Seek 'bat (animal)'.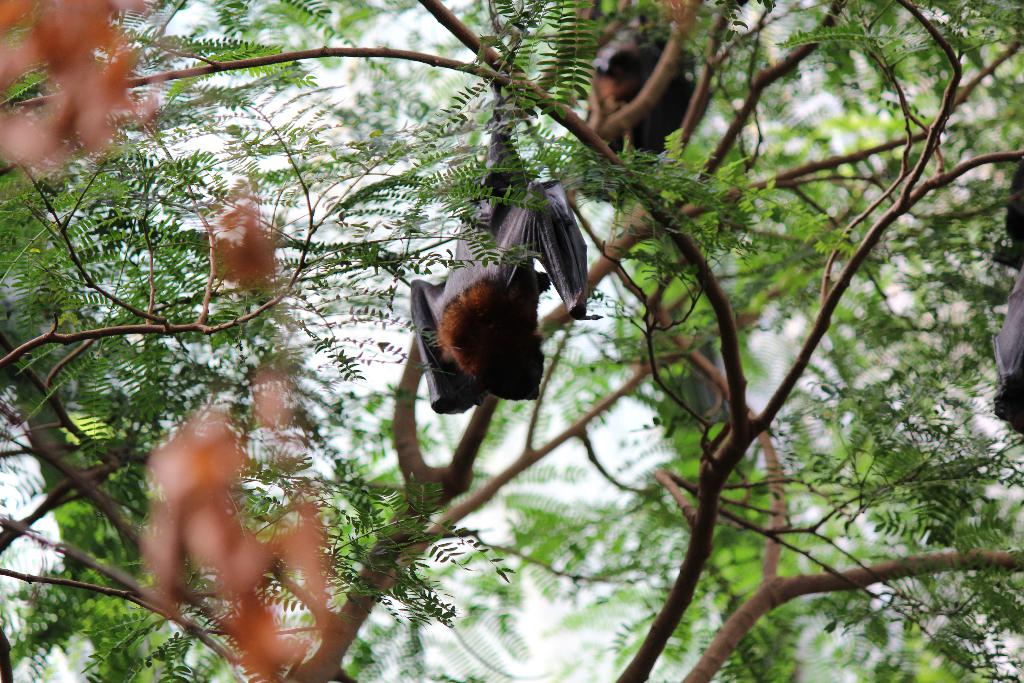
[left=991, top=160, right=1023, bottom=440].
